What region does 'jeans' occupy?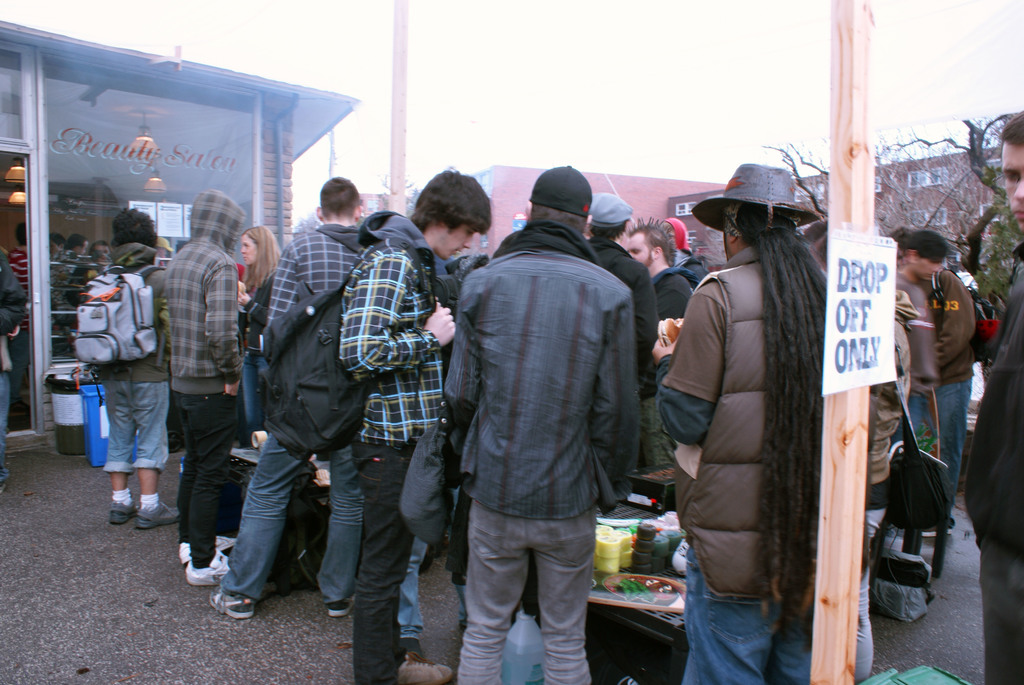
rect(106, 384, 166, 476).
